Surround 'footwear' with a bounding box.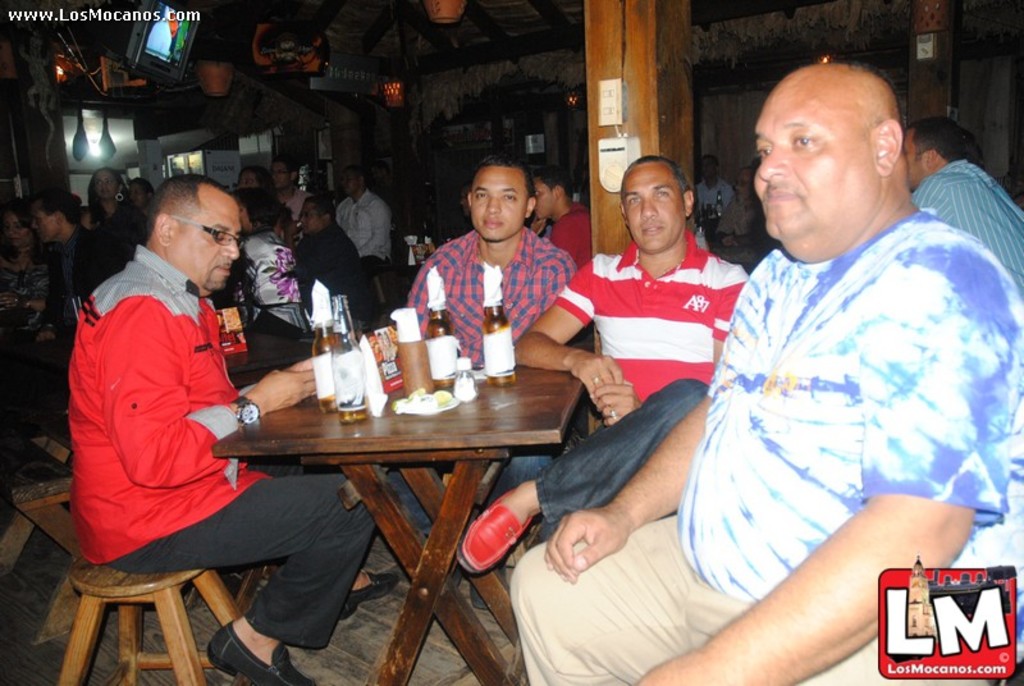
box(454, 485, 532, 581).
